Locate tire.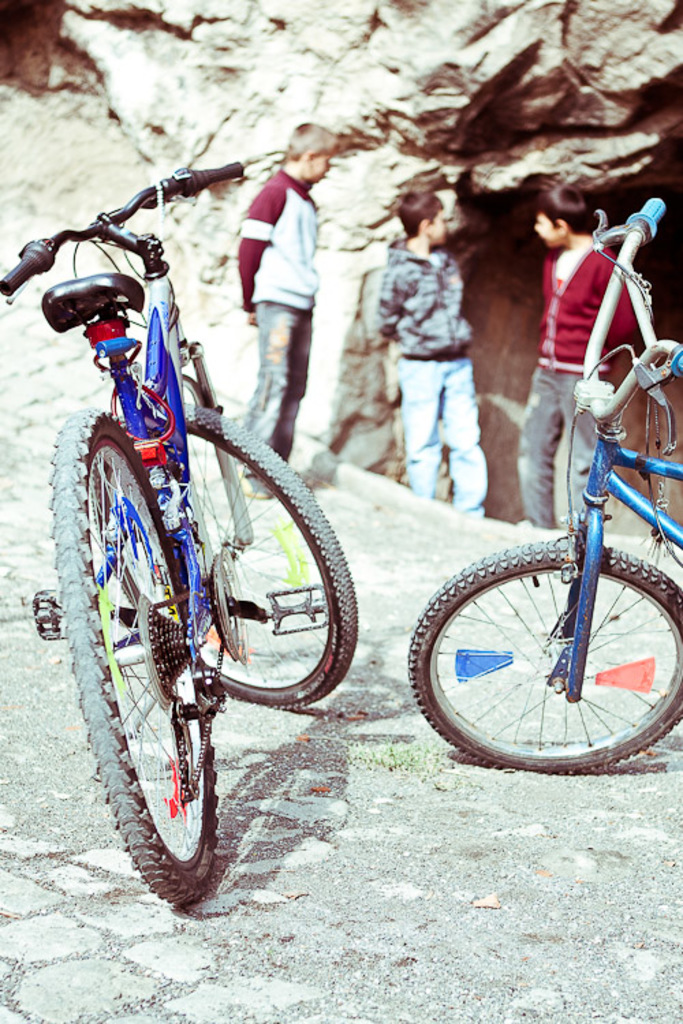
Bounding box: crop(433, 519, 673, 767).
